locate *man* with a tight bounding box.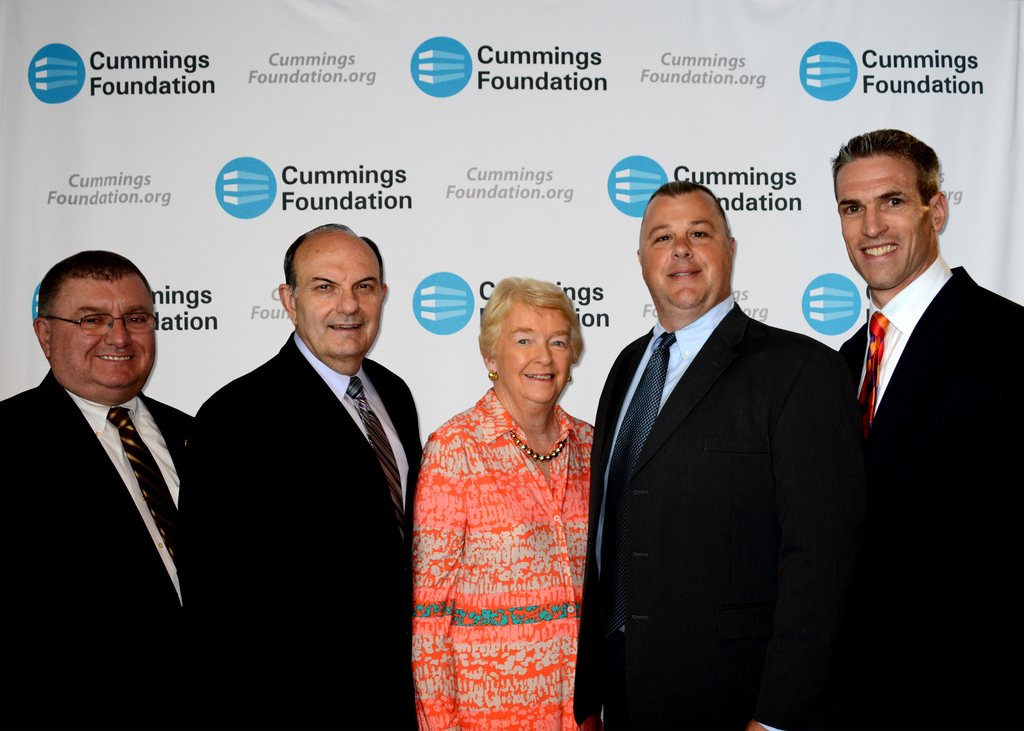
828:127:1023:730.
